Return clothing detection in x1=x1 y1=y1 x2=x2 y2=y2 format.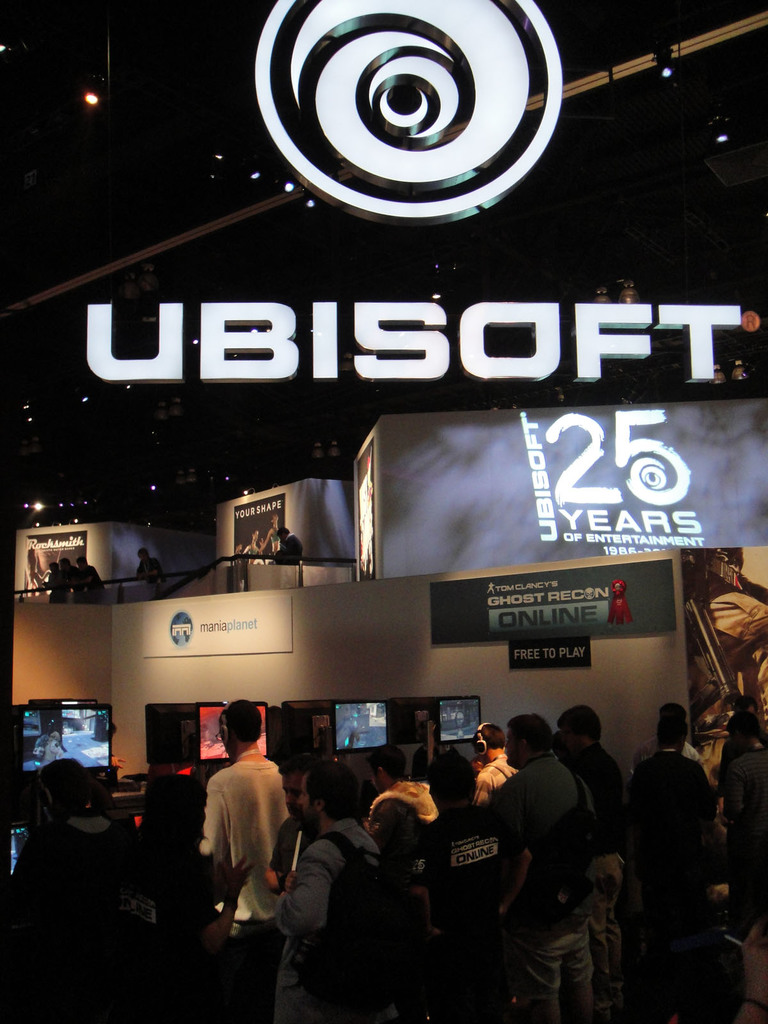
x1=201 y1=758 x2=300 y2=918.
